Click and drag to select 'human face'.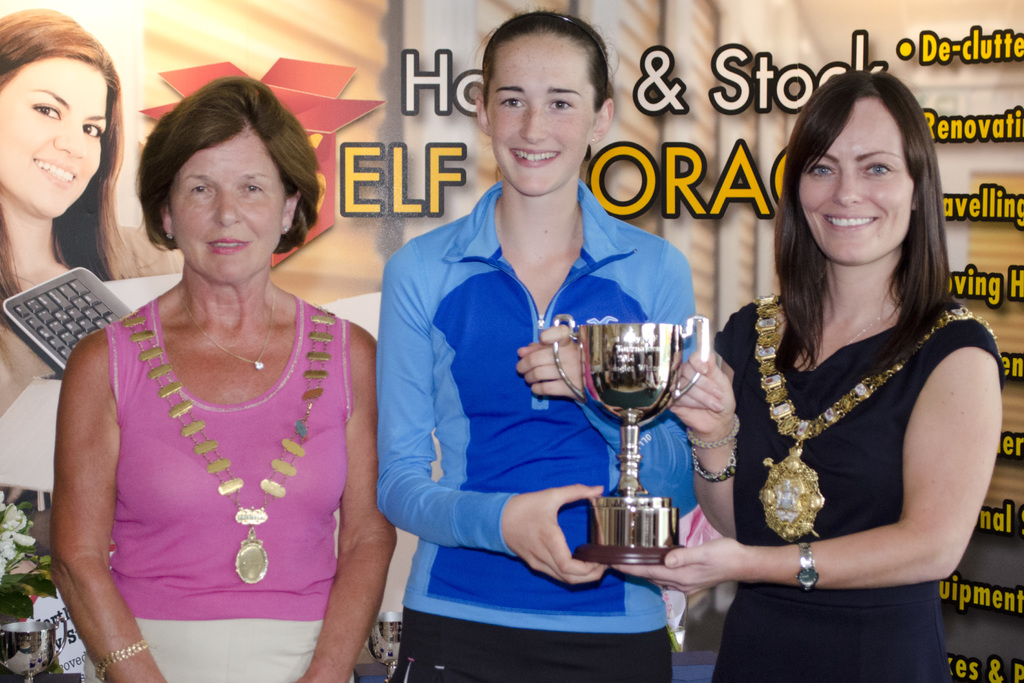
Selection: [800, 106, 920, 263].
